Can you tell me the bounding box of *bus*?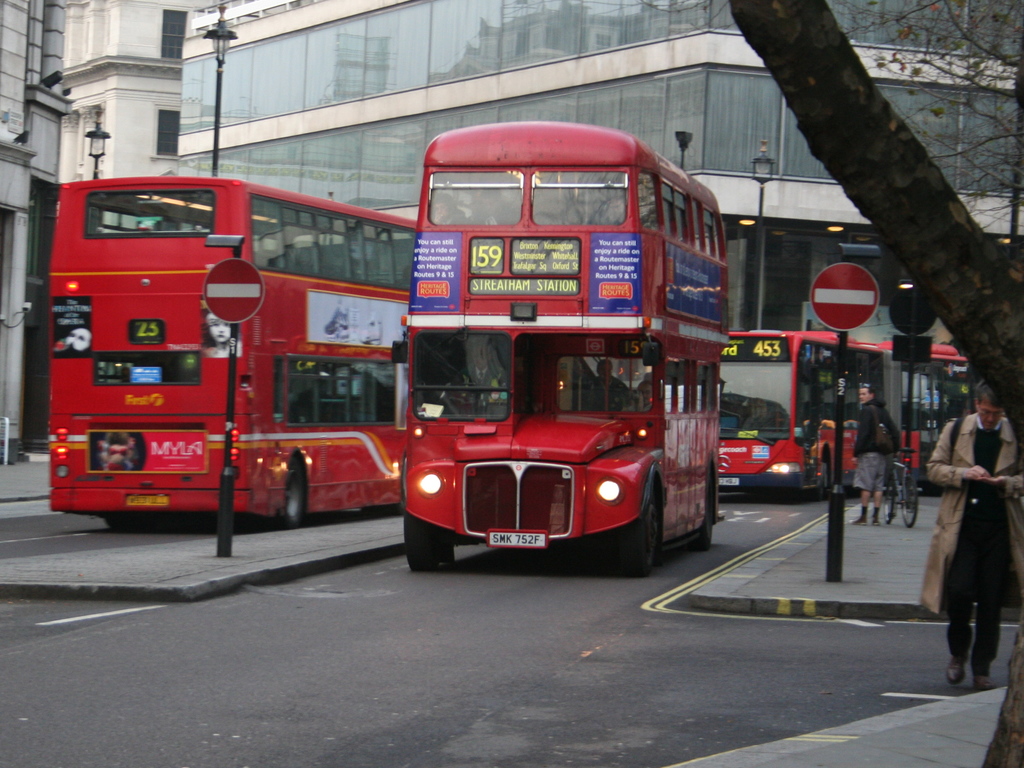
(x1=48, y1=175, x2=417, y2=529).
